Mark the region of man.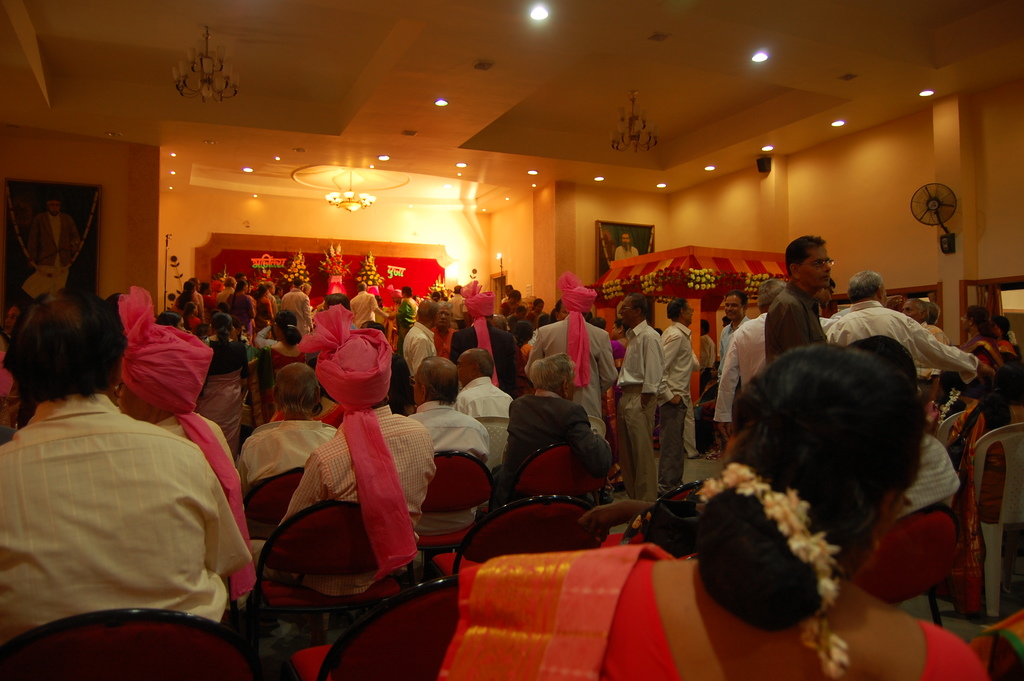
Region: region(616, 294, 671, 512).
